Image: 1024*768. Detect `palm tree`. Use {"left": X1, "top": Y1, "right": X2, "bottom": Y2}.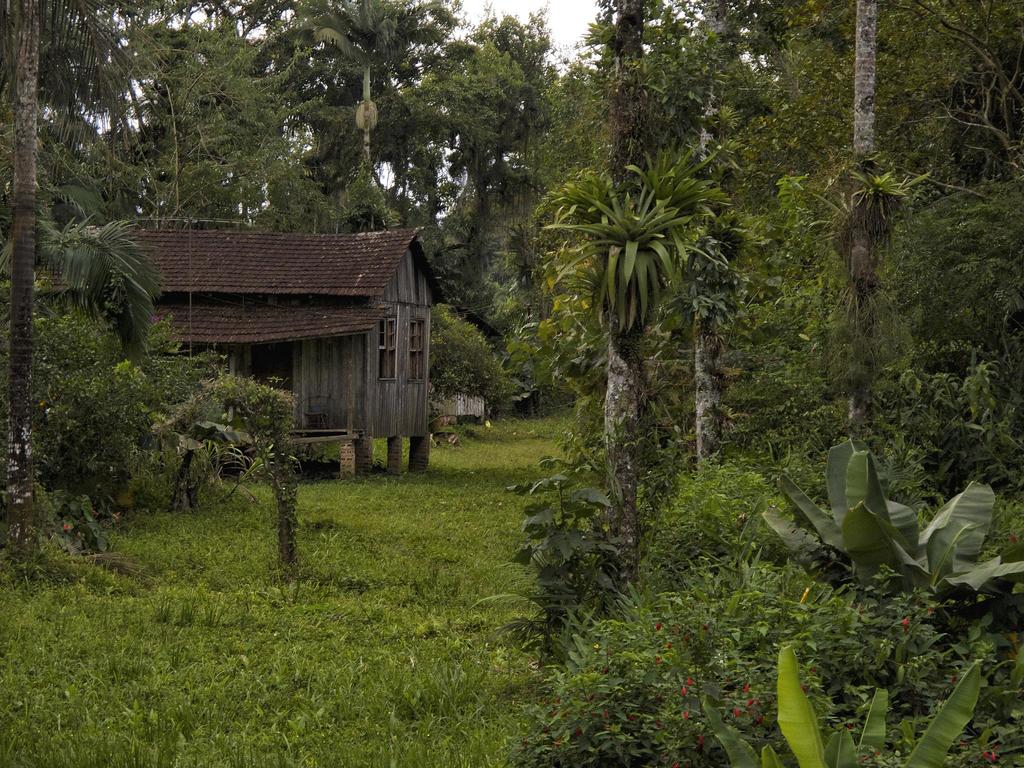
{"left": 761, "top": 6, "right": 865, "bottom": 148}.
